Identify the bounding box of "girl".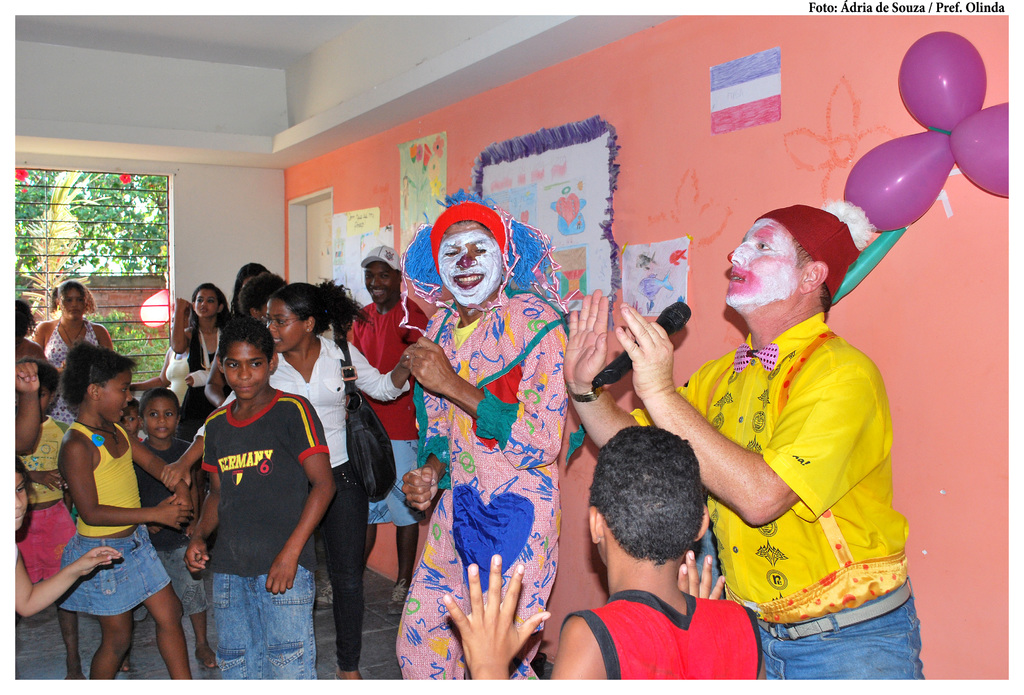
x1=17, y1=454, x2=120, y2=616.
